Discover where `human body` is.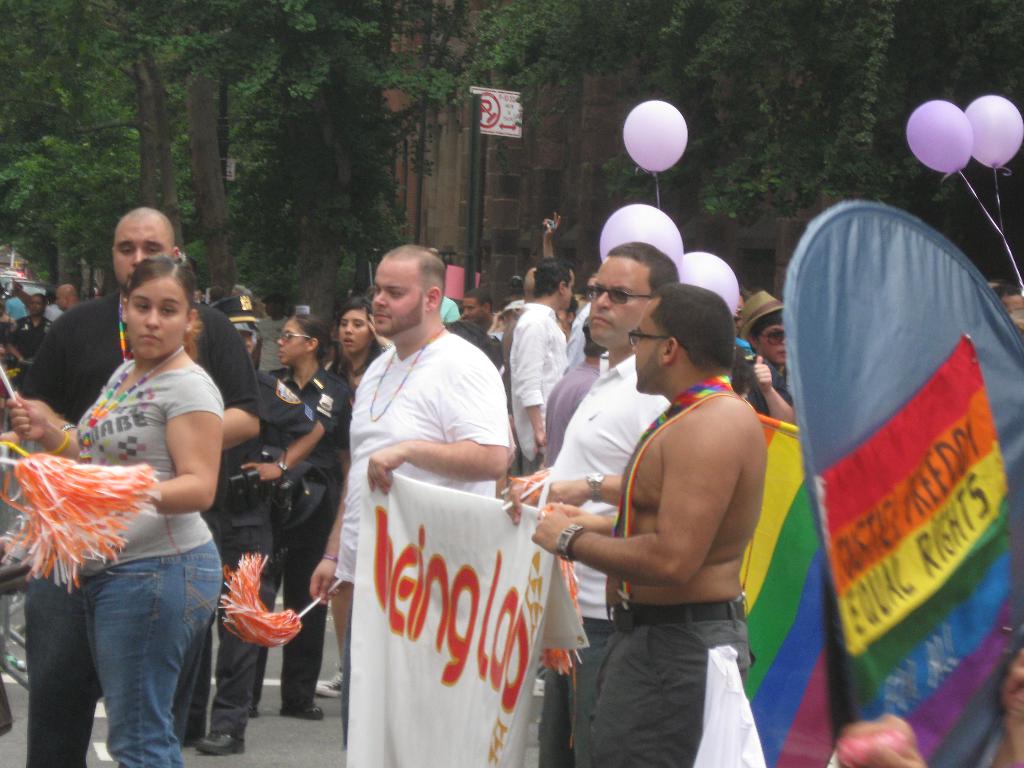
Discovered at rect(259, 378, 314, 717).
